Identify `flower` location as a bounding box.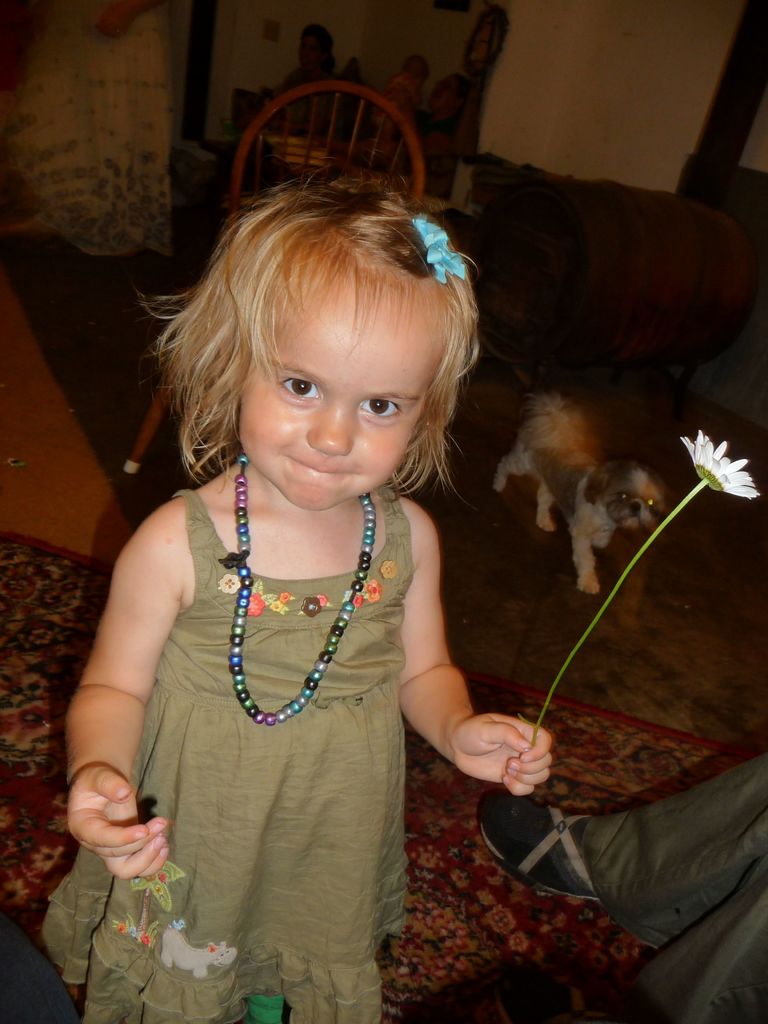
(364,575,381,604).
